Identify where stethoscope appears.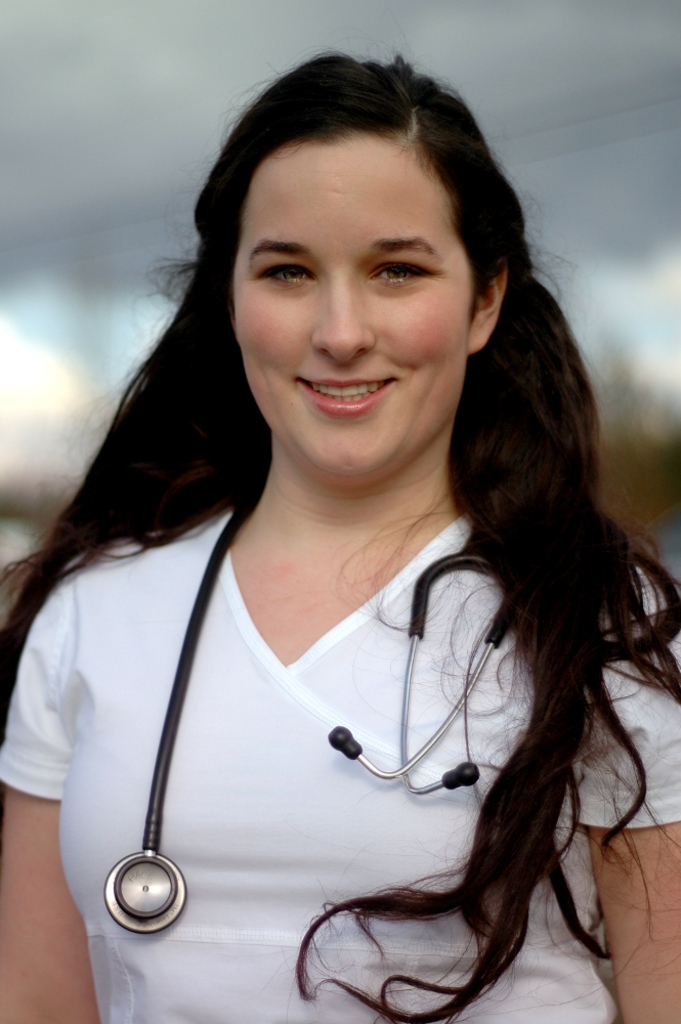
Appears at l=96, t=486, r=531, b=944.
